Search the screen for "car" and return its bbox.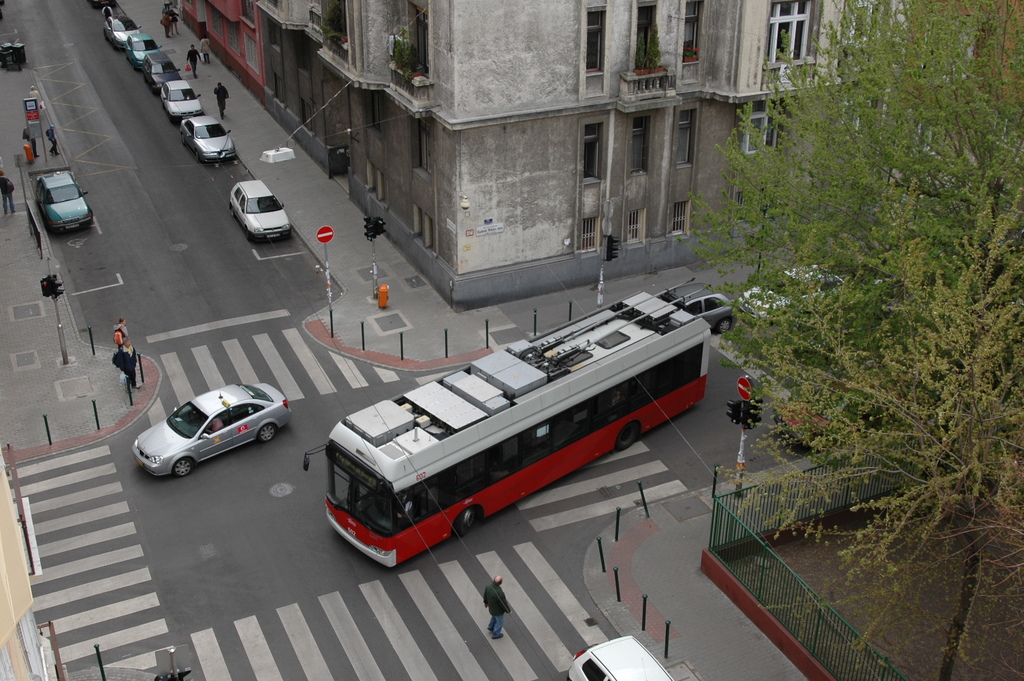
Found: 36 169 95 235.
